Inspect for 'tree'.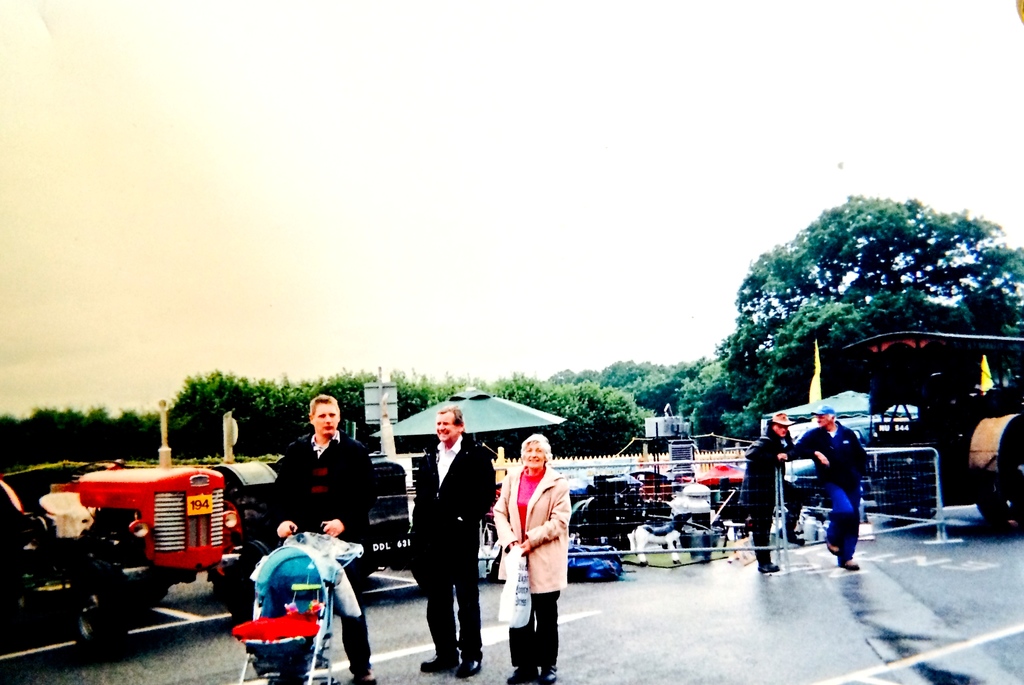
Inspection: bbox=[547, 347, 717, 411].
